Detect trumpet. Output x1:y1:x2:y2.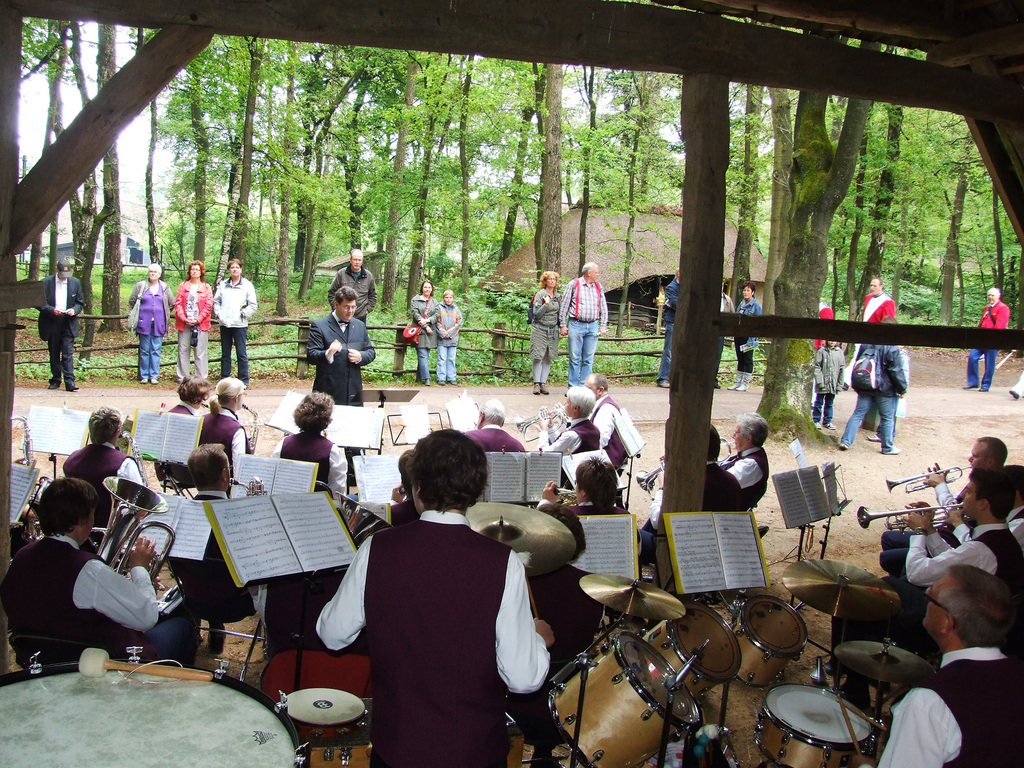
858:500:962:533.
